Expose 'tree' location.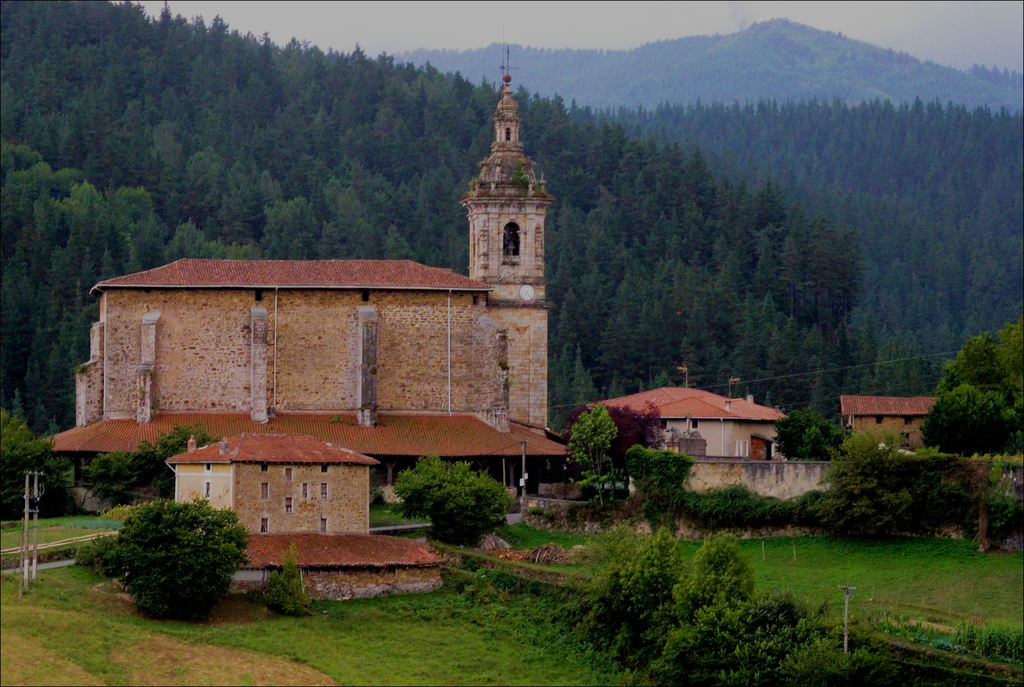
Exposed at bbox=[455, 113, 500, 180].
